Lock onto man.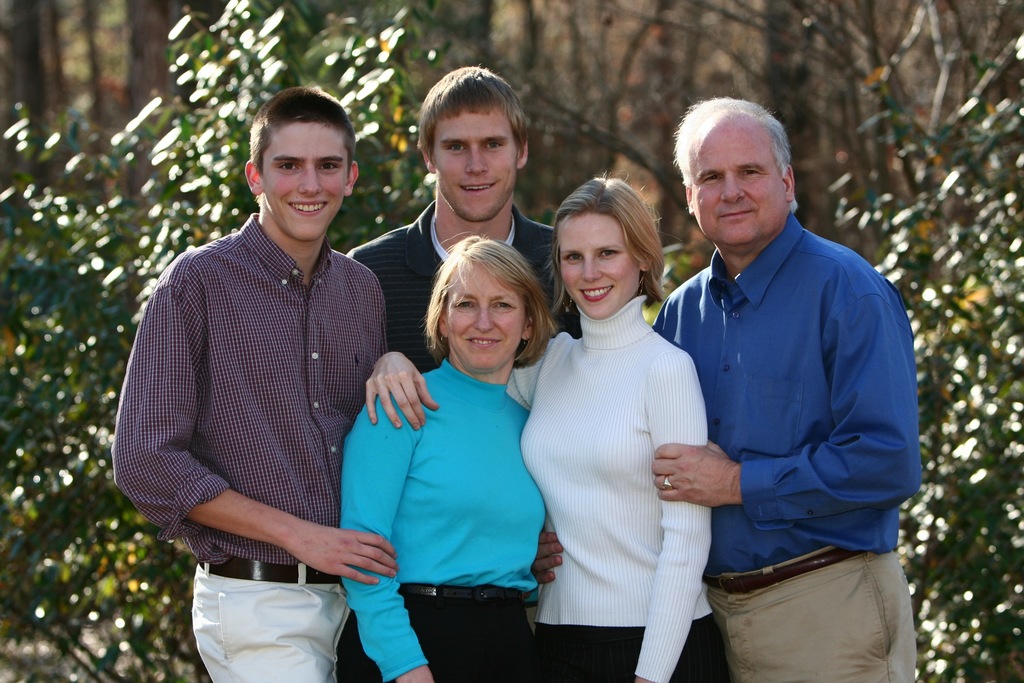
Locked: l=343, t=62, r=558, b=363.
